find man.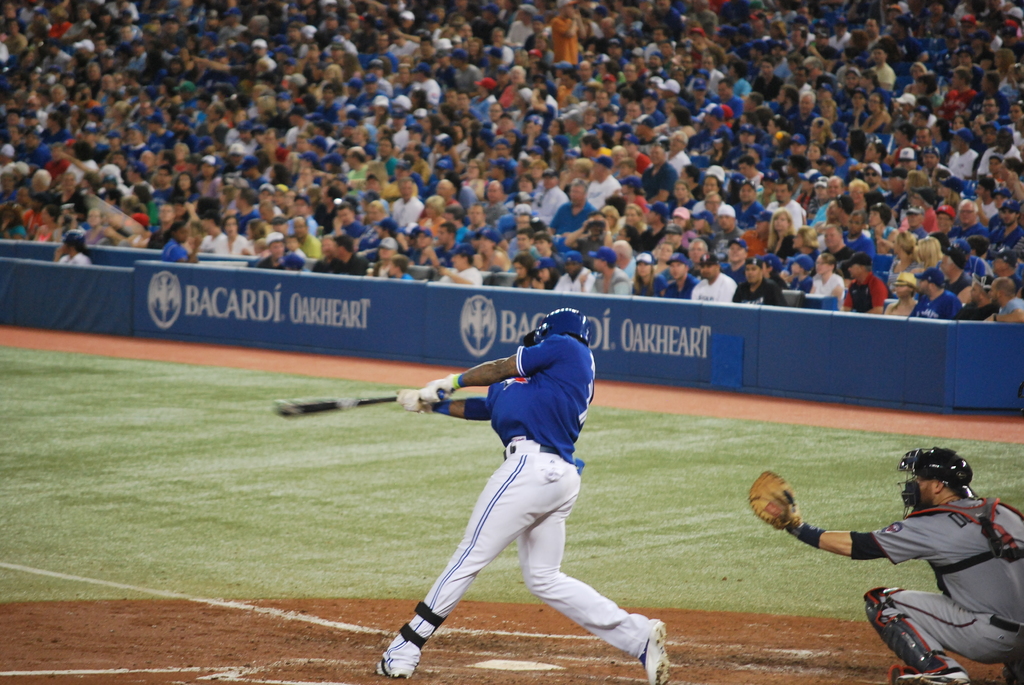
255,38,276,74.
